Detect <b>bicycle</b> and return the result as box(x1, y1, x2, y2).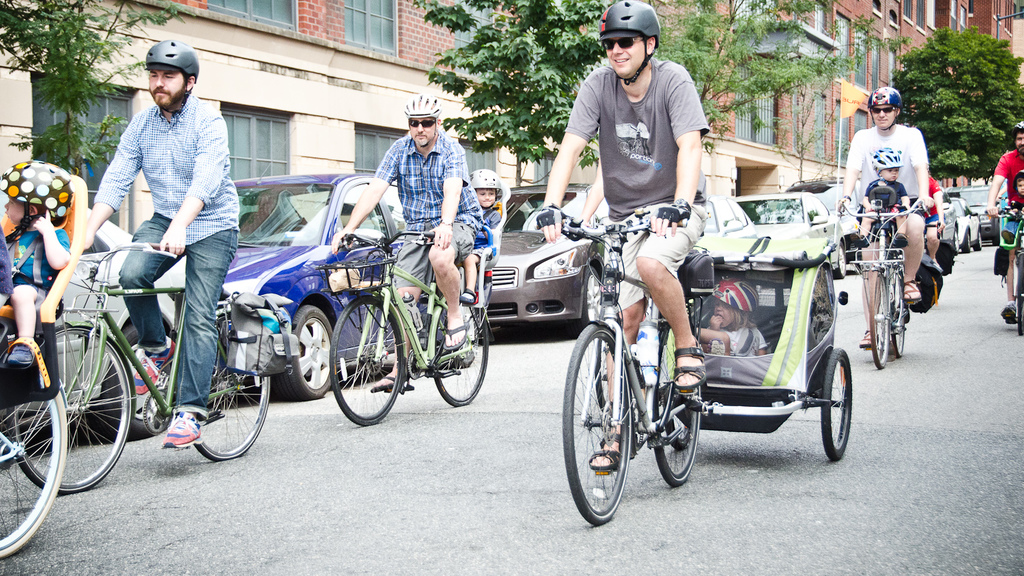
box(981, 205, 1023, 335).
